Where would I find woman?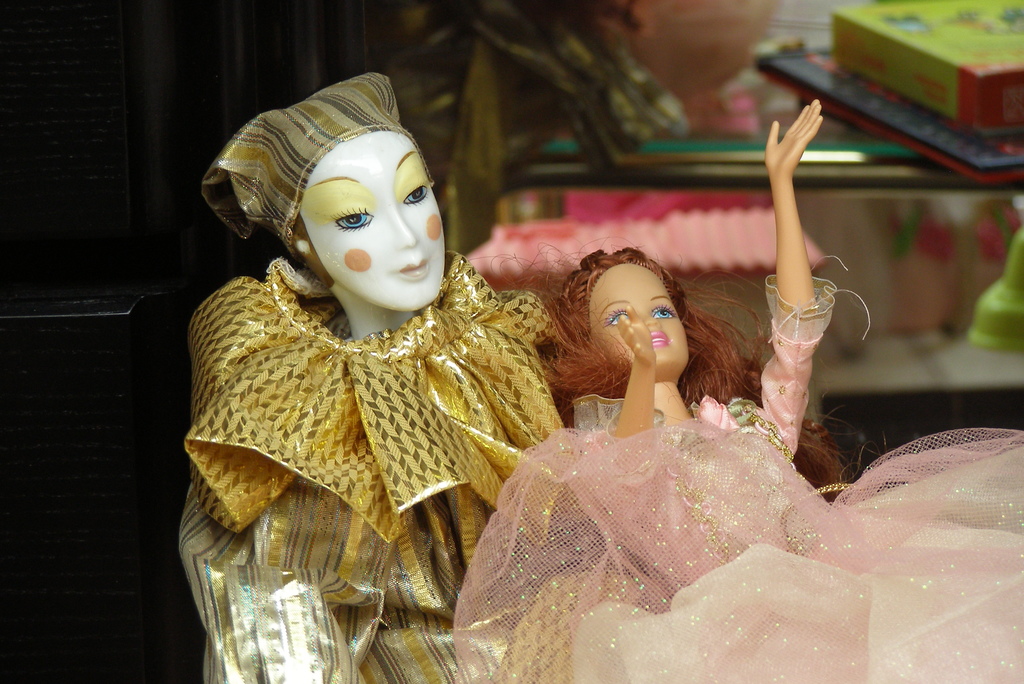
At x1=451, y1=101, x2=1023, y2=683.
